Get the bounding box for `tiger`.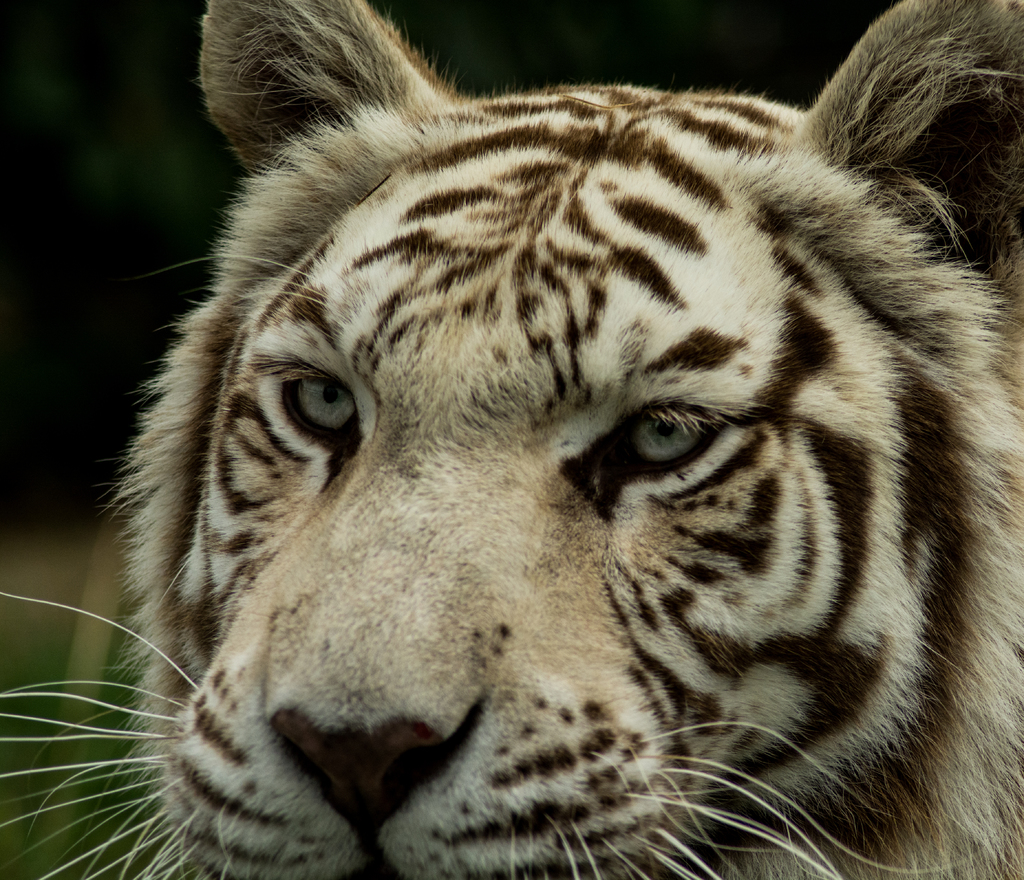
(0, 0, 1023, 879).
